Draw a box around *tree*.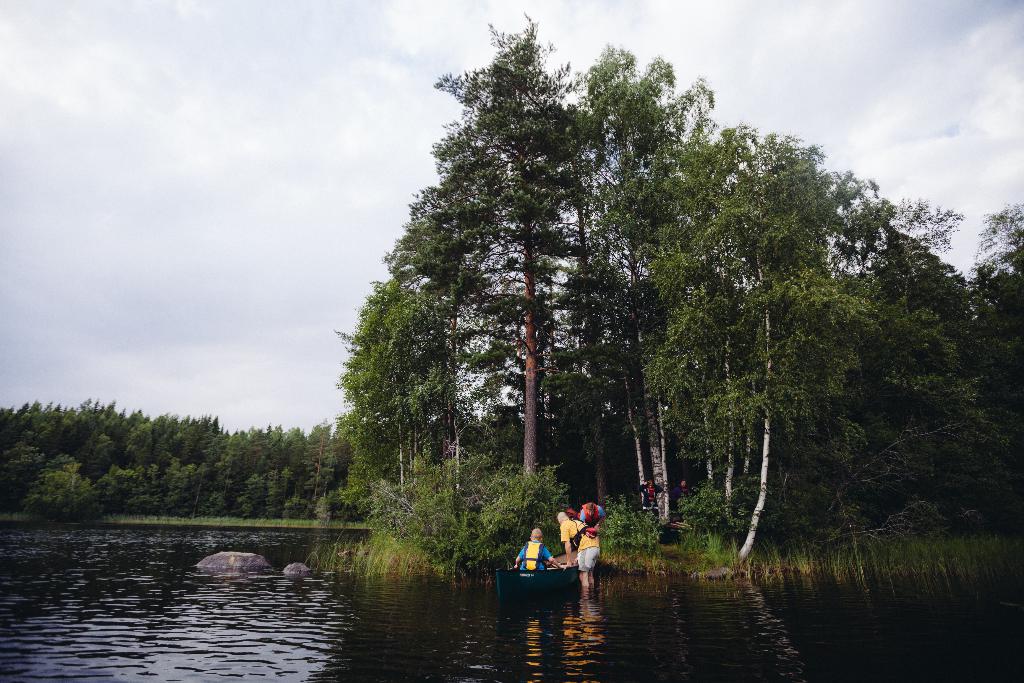
box(380, 224, 489, 491).
